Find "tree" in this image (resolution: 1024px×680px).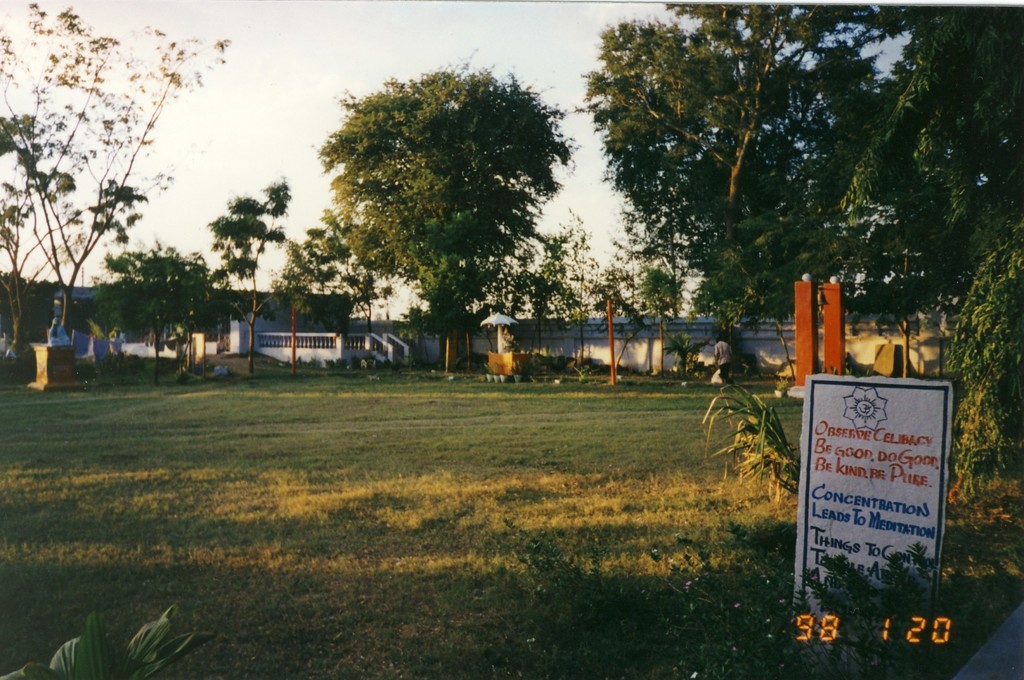
559/0/950/387.
